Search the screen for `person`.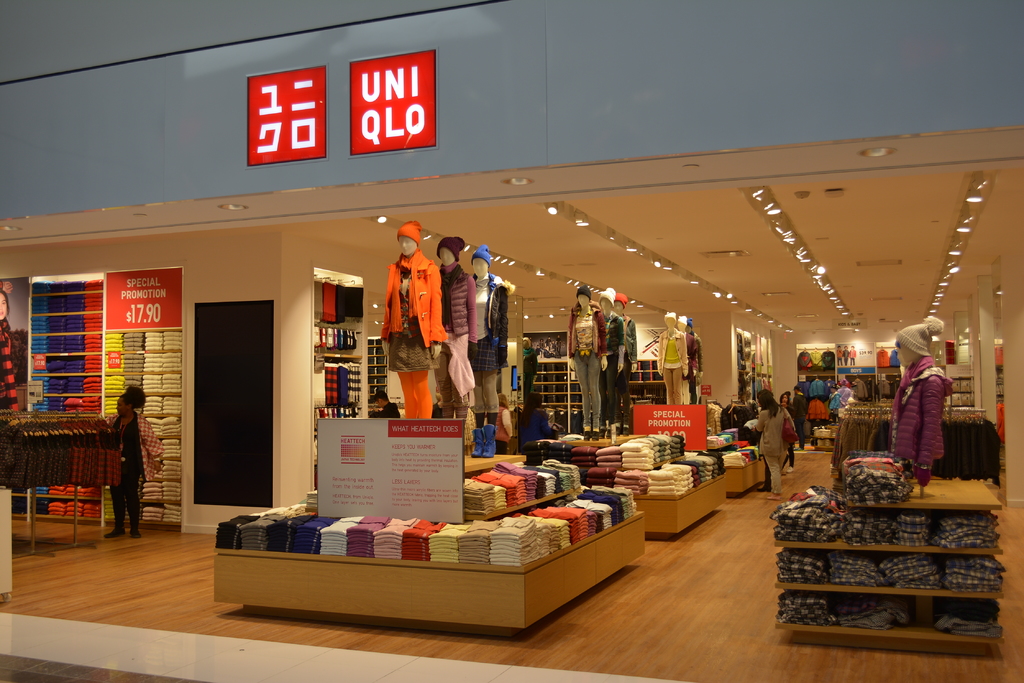
Found at (x1=778, y1=389, x2=796, y2=478).
